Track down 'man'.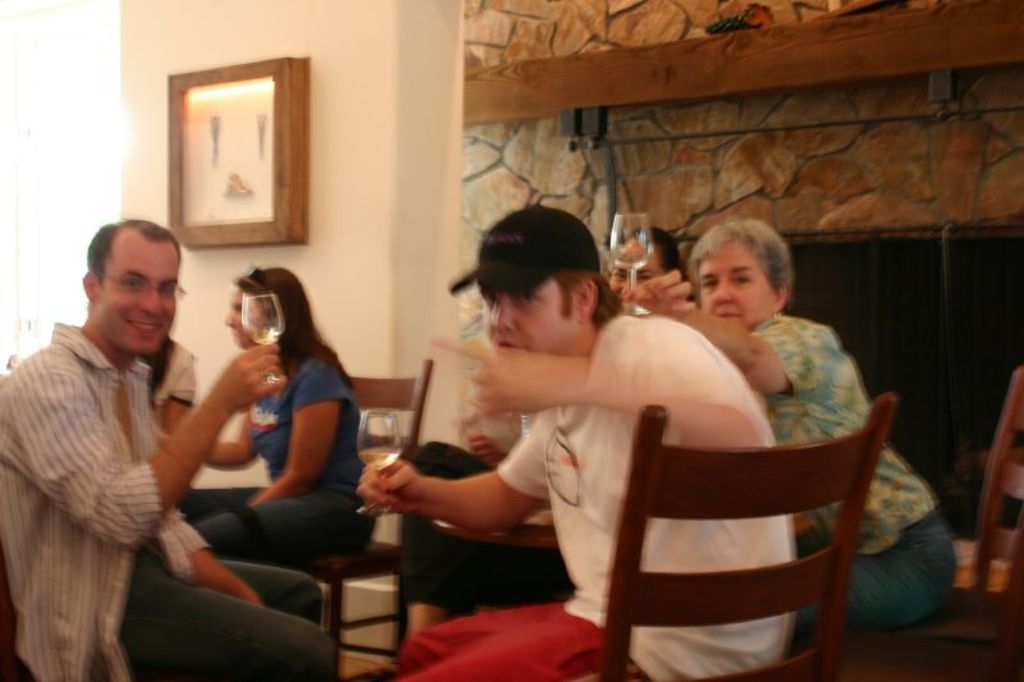
Tracked to bbox=(358, 201, 792, 681).
